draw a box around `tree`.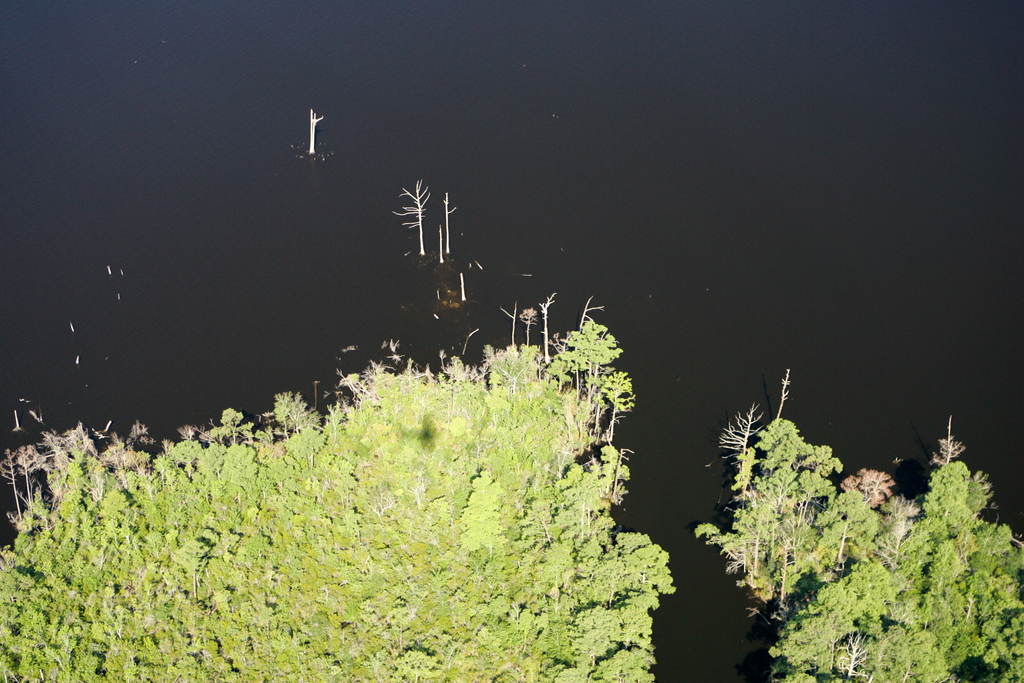
[left=554, top=322, right=623, bottom=399].
